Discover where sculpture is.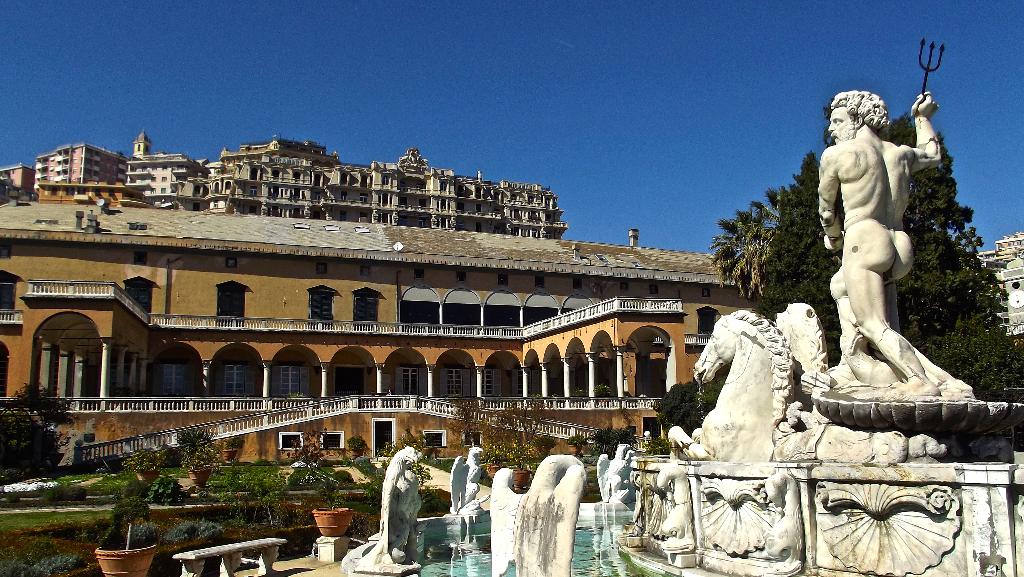
Discovered at box=[362, 447, 422, 565].
